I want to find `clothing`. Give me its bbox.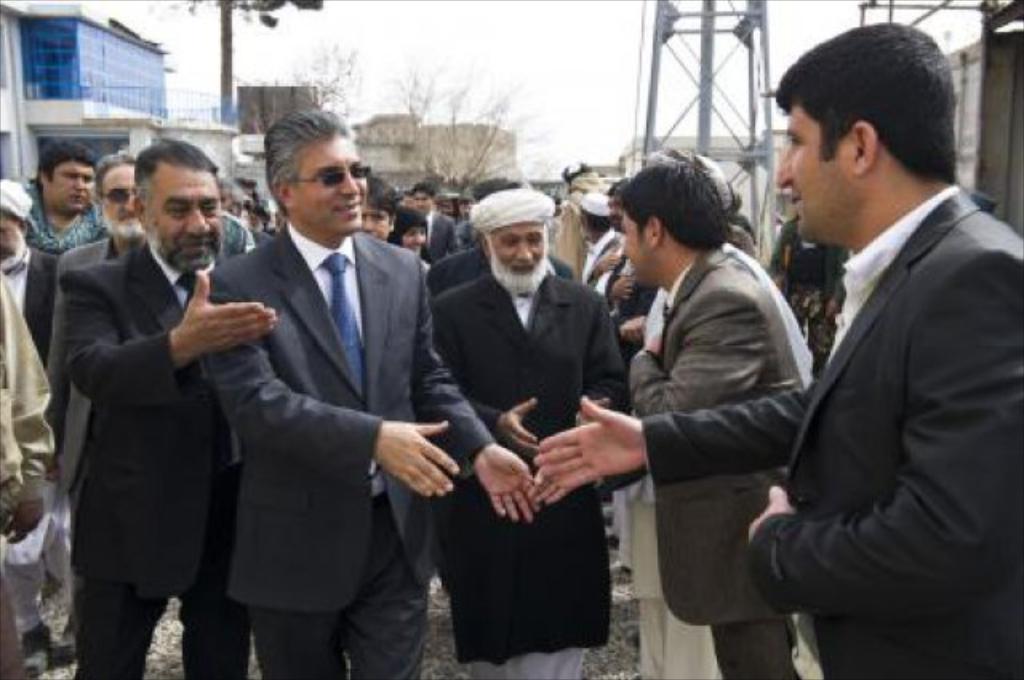
BBox(56, 238, 254, 678).
